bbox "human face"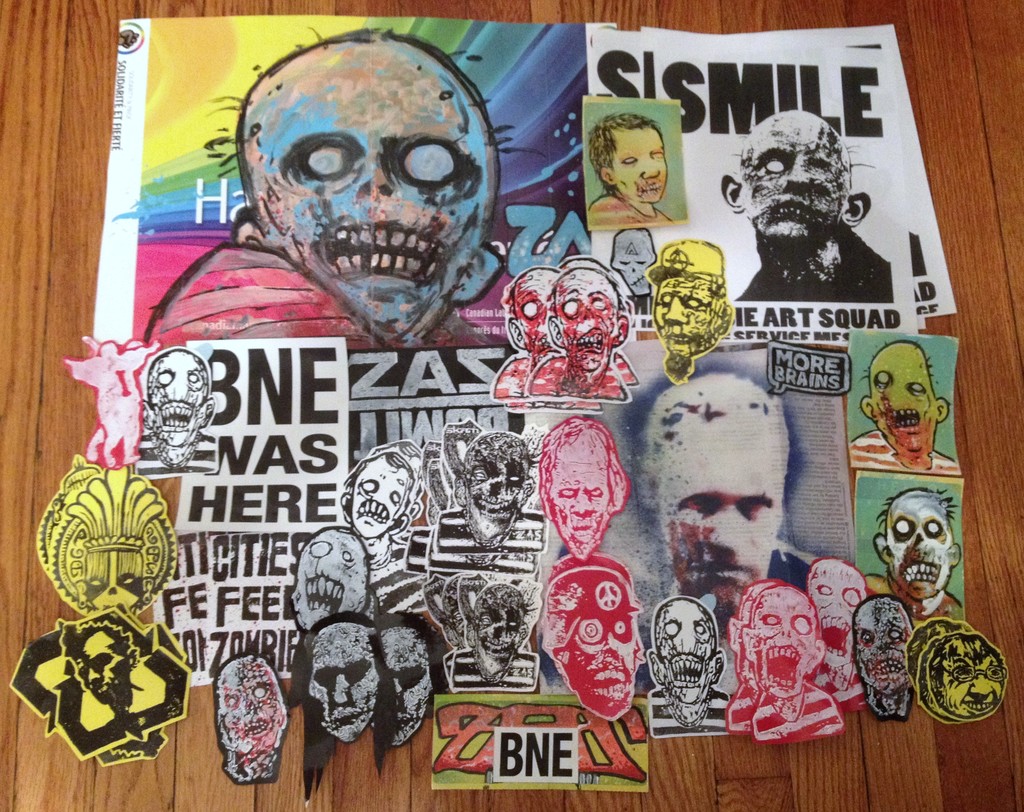
[x1=653, y1=275, x2=721, y2=350]
